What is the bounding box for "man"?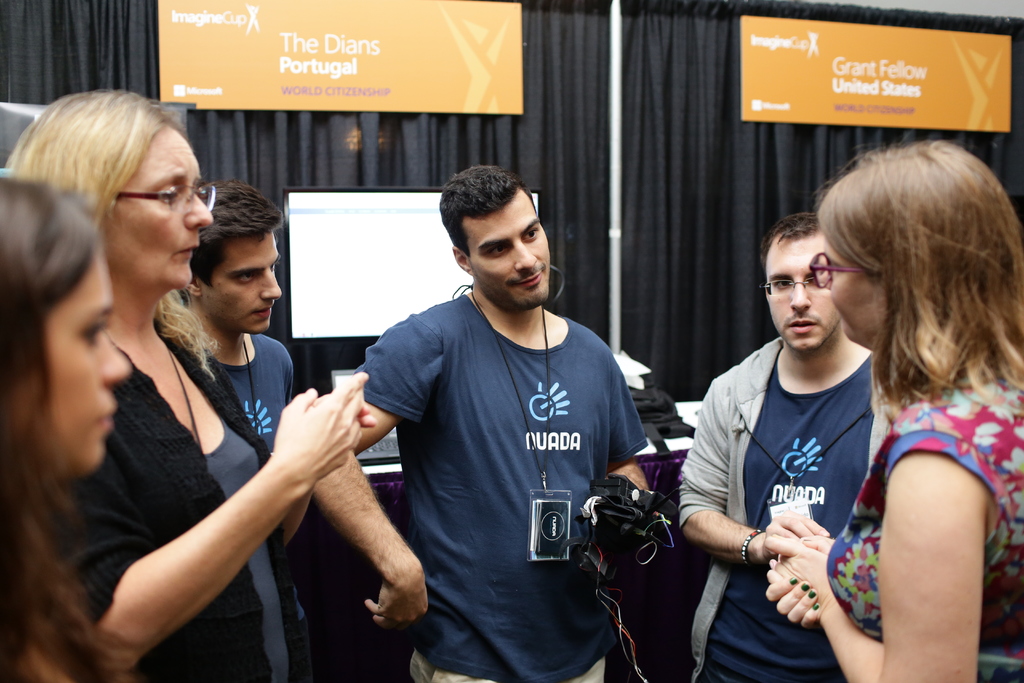
<box>676,211,877,682</box>.
